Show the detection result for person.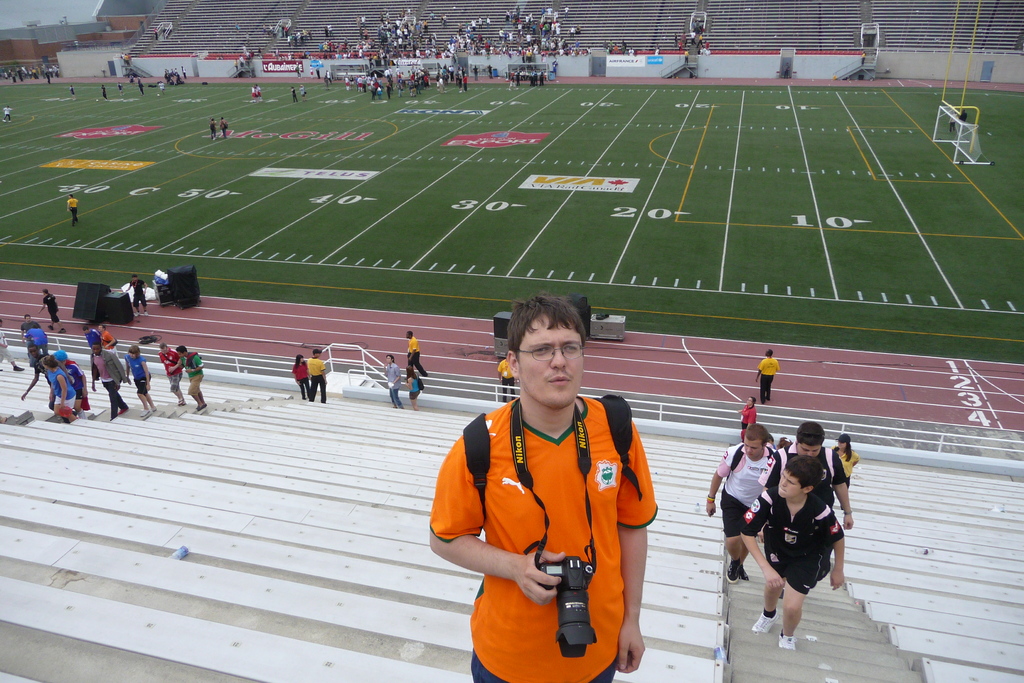
752,349,778,395.
